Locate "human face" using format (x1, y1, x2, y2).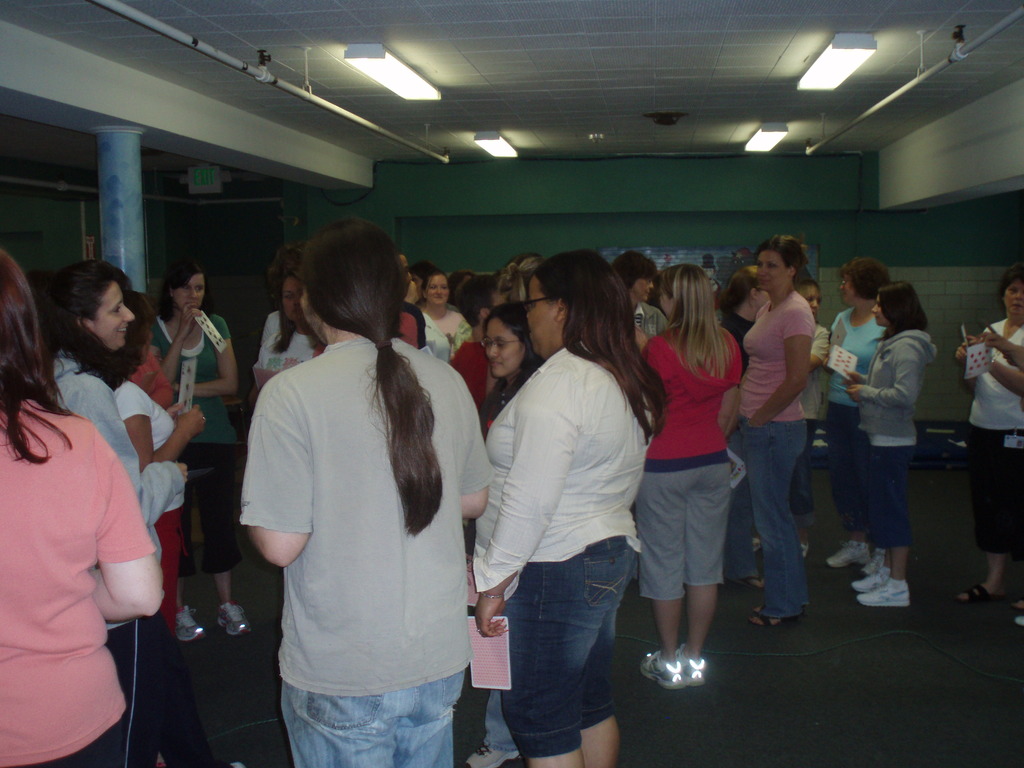
(94, 284, 135, 346).
